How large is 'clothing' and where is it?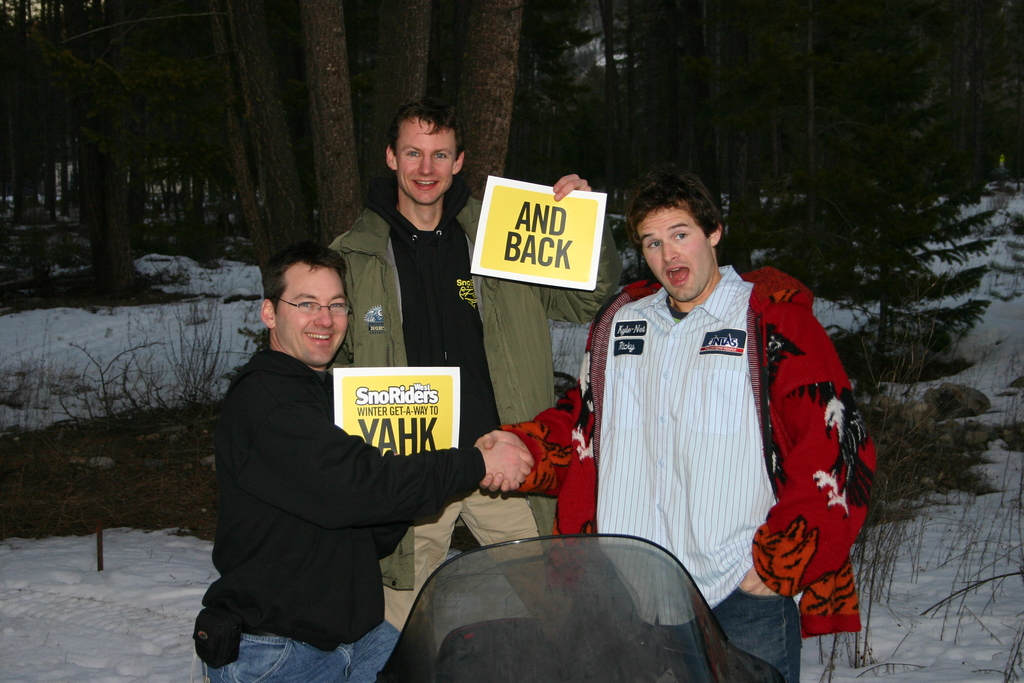
Bounding box: <box>195,340,489,682</box>.
